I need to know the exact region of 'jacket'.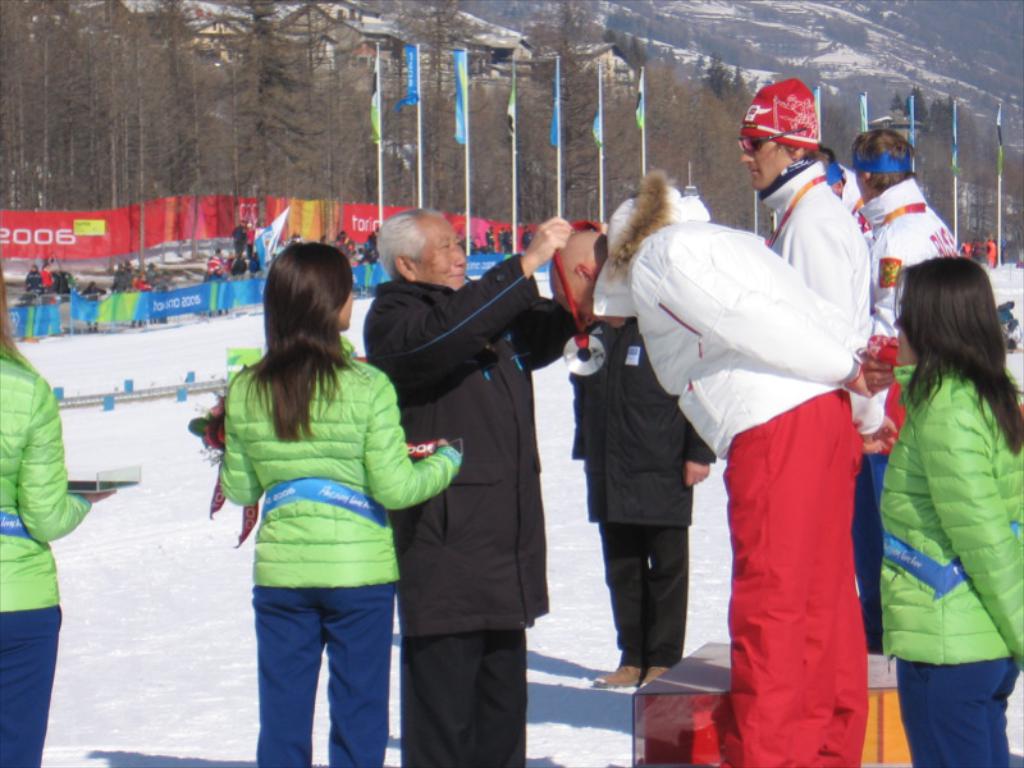
Region: region(767, 157, 869, 353).
